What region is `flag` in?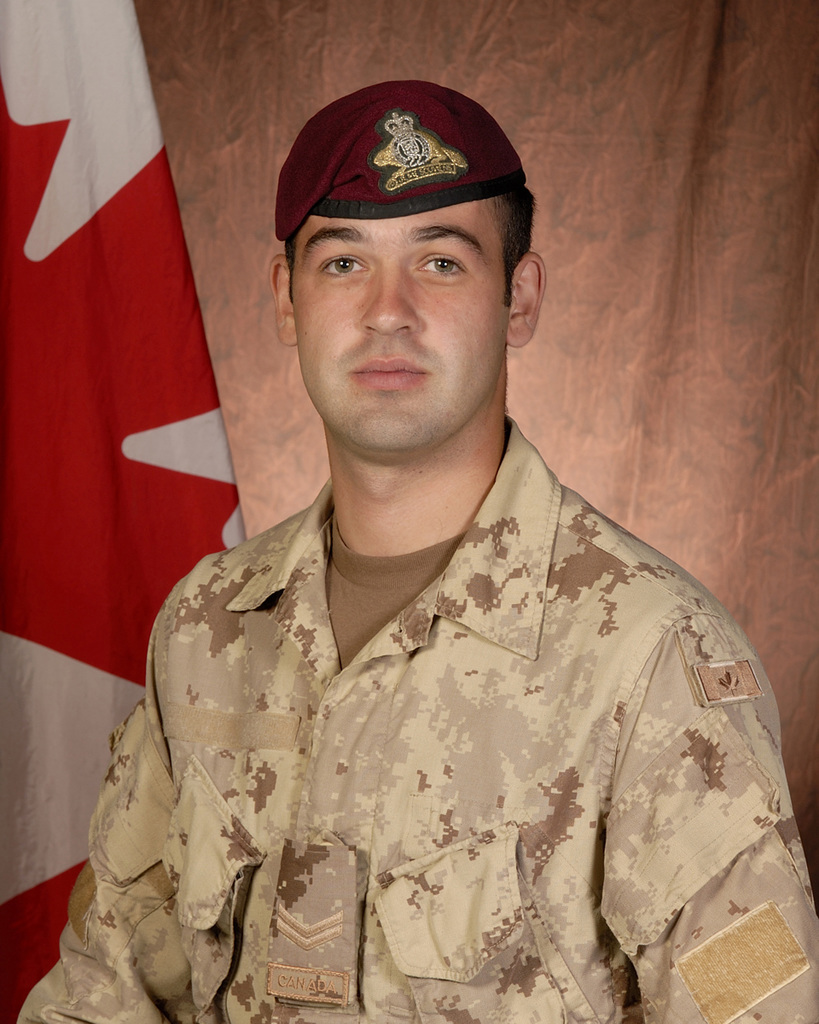
l=20, t=0, r=214, b=714.
